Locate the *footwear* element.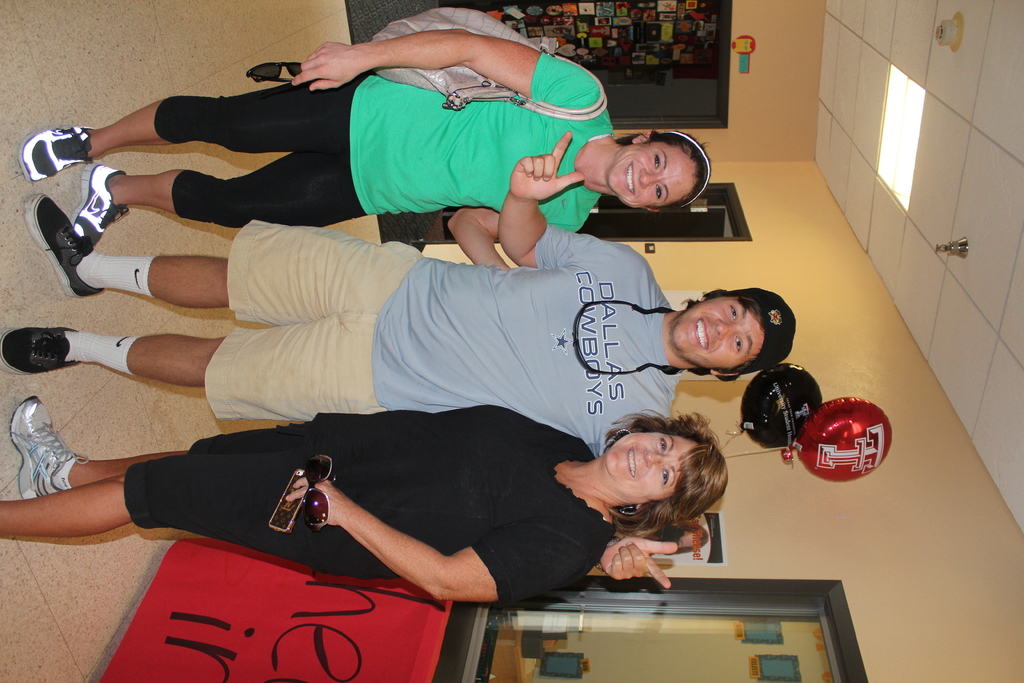
Element bbox: 74 161 133 250.
